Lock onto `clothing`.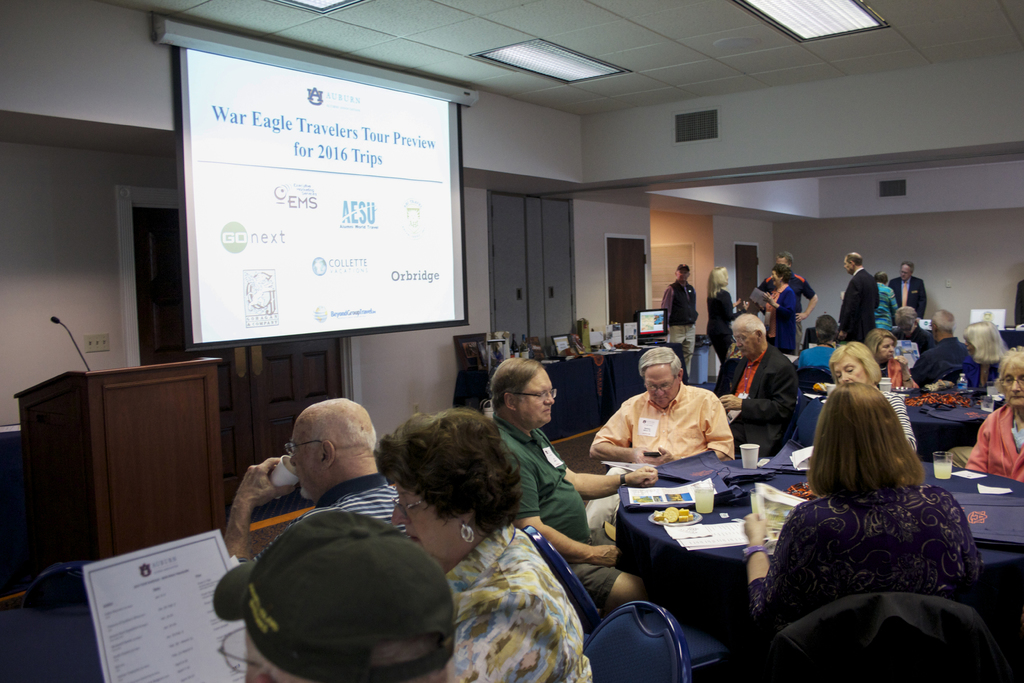
Locked: x1=436, y1=514, x2=605, y2=682.
